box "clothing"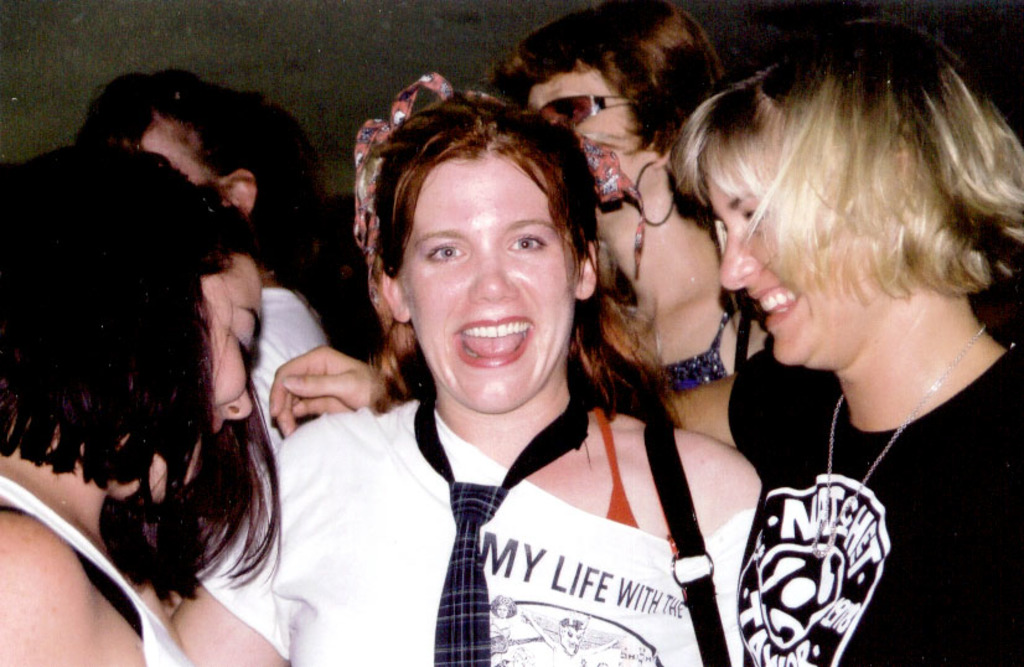
(left=653, top=301, right=748, bottom=403)
